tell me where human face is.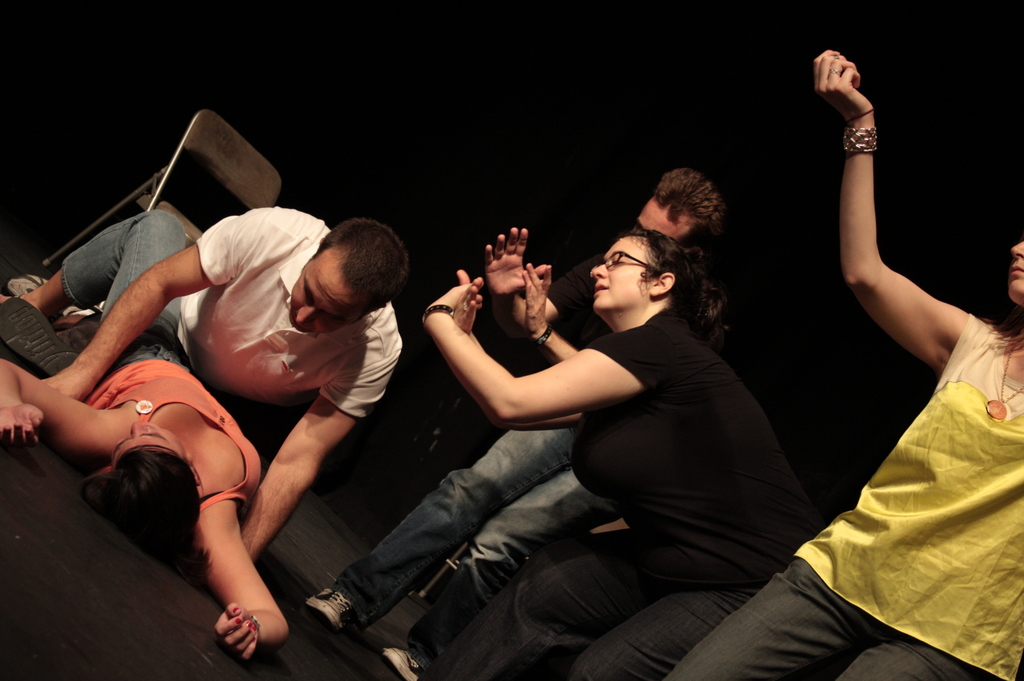
human face is at 287, 243, 371, 333.
